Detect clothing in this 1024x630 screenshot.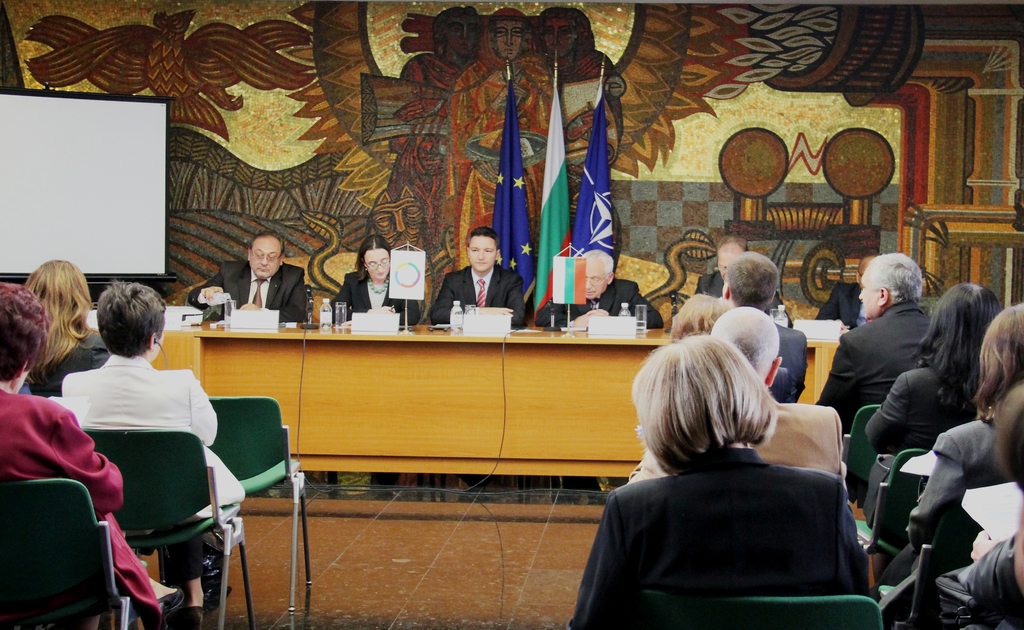
Detection: 329,263,410,321.
